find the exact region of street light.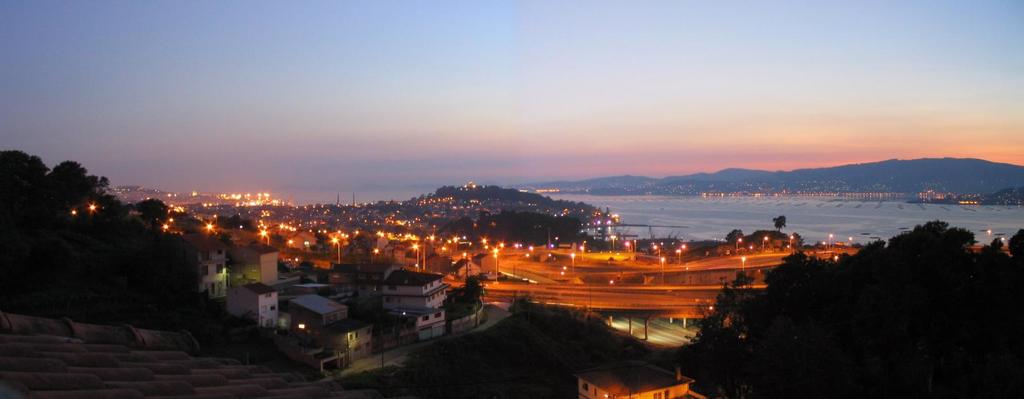
Exact region: 571/253/573/267.
